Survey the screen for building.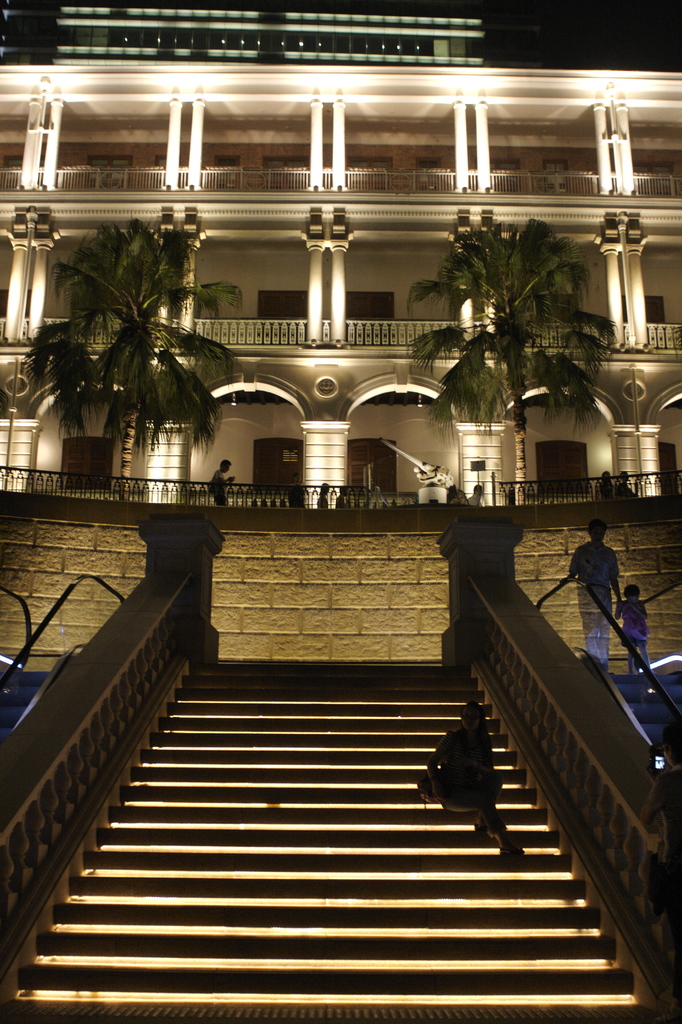
Survey found: bbox=(0, 68, 681, 505).
